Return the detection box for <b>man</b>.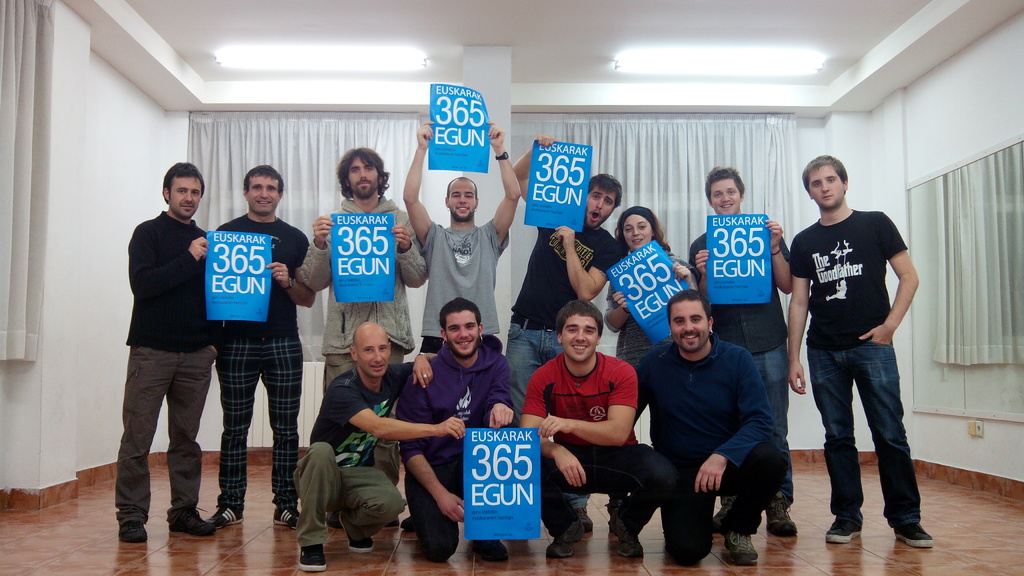
region(520, 297, 671, 559).
